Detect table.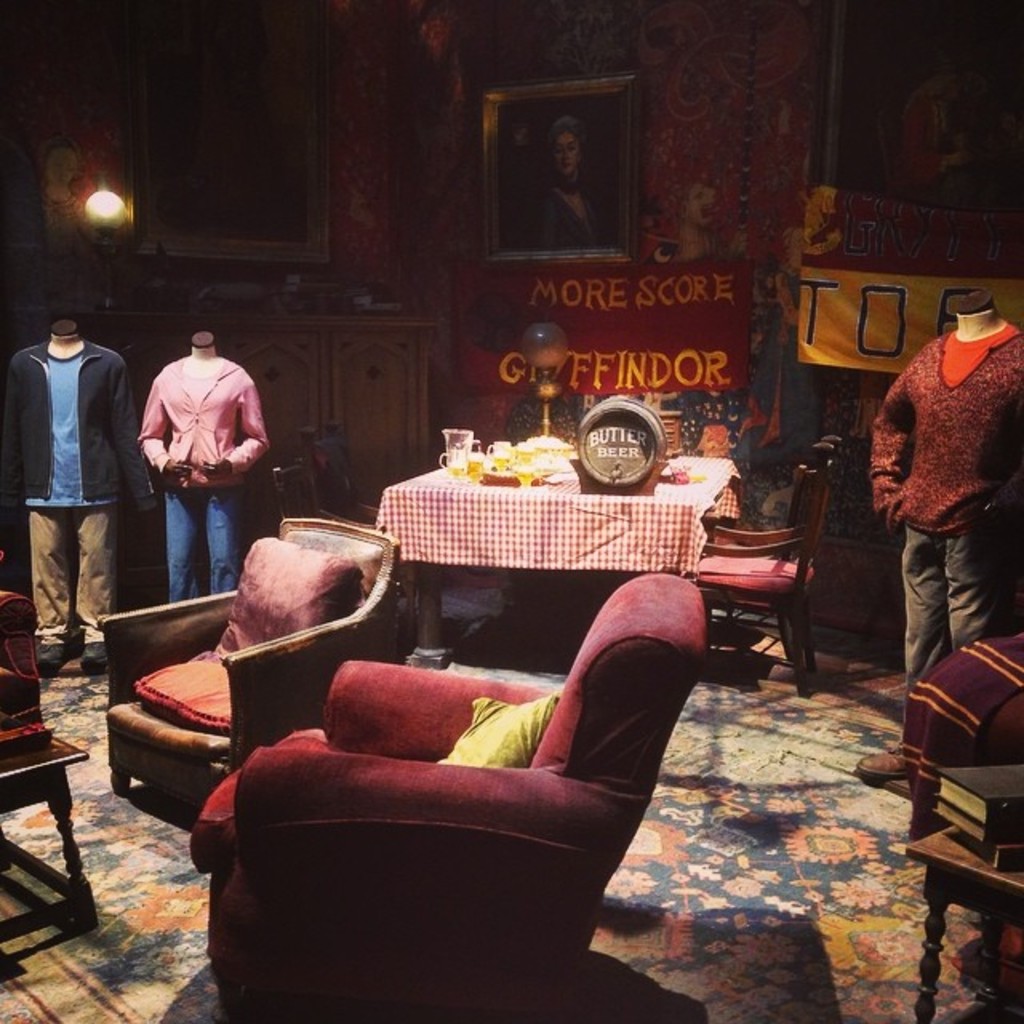
Detected at (x1=307, y1=450, x2=752, y2=630).
